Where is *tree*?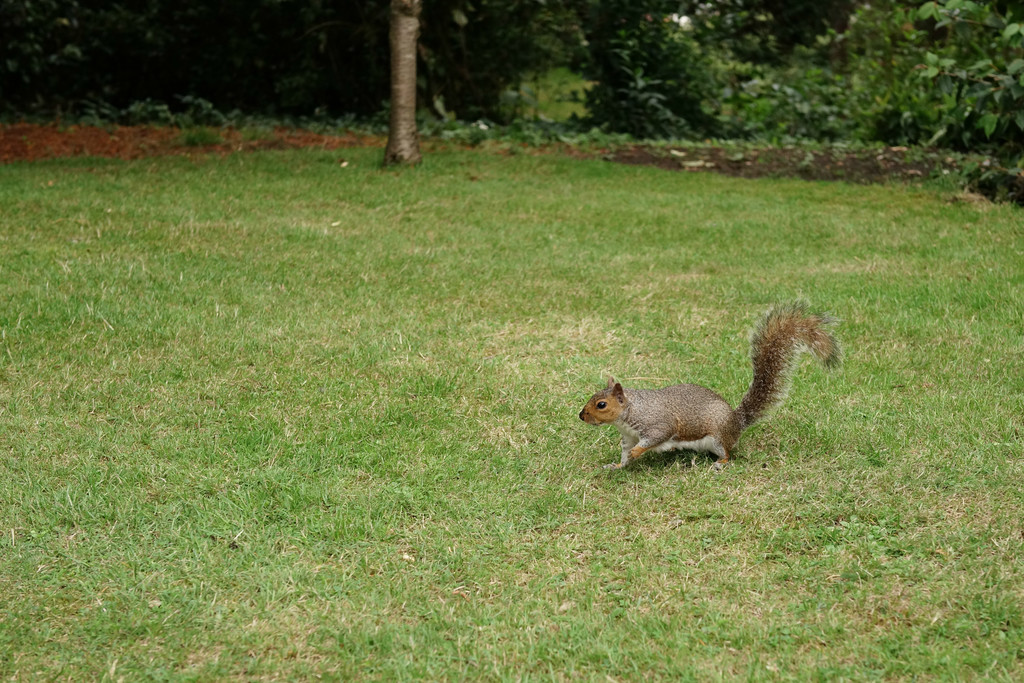
locate(362, 4, 492, 155).
